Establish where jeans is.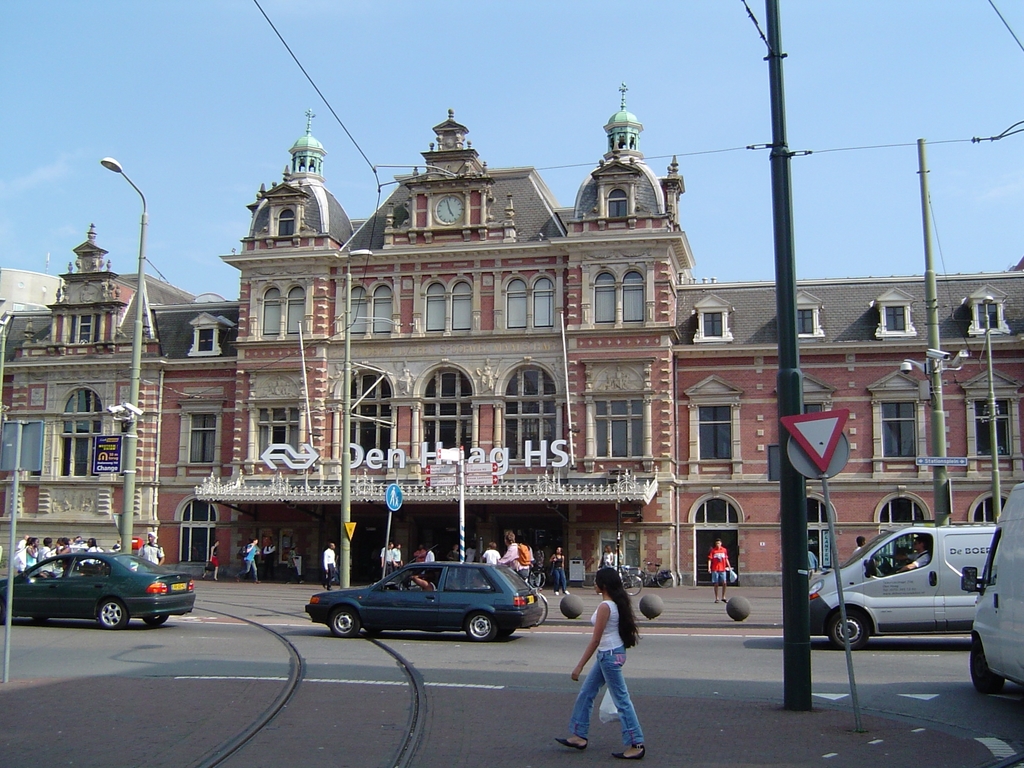
Established at select_region(262, 558, 274, 584).
